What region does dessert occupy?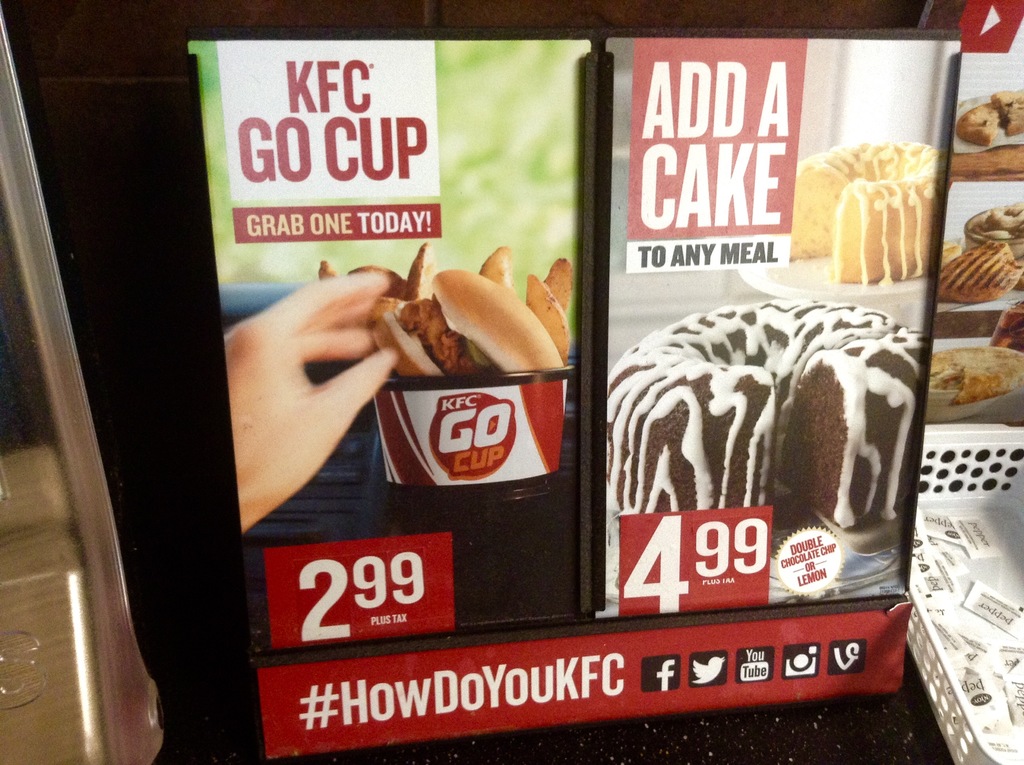
933, 347, 1023, 399.
